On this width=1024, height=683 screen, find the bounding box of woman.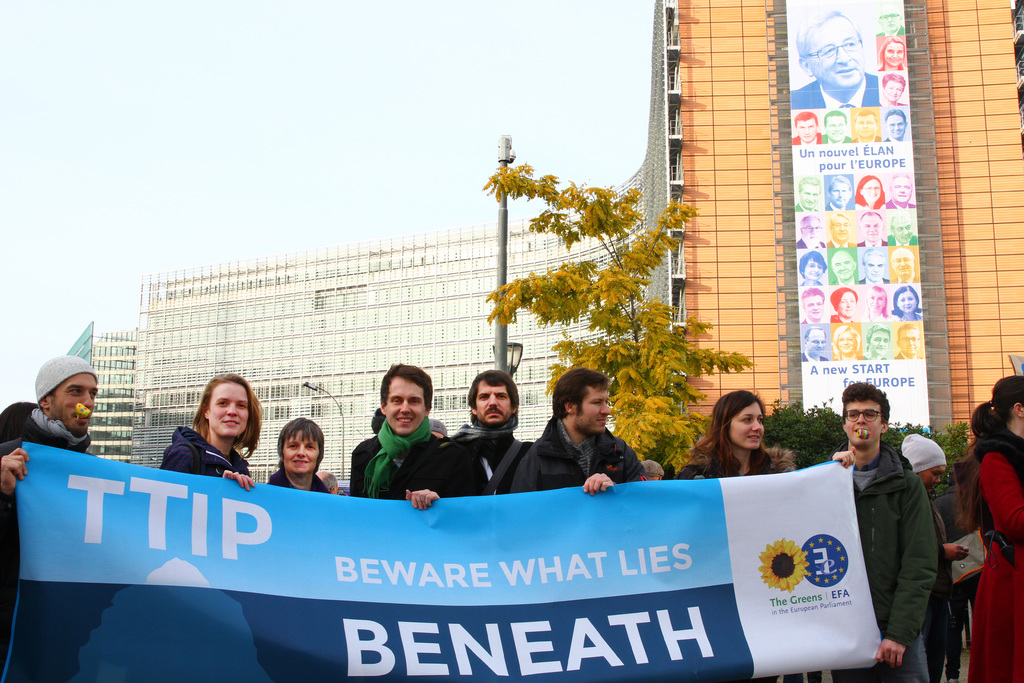
Bounding box: (x1=893, y1=285, x2=924, y2=320).
